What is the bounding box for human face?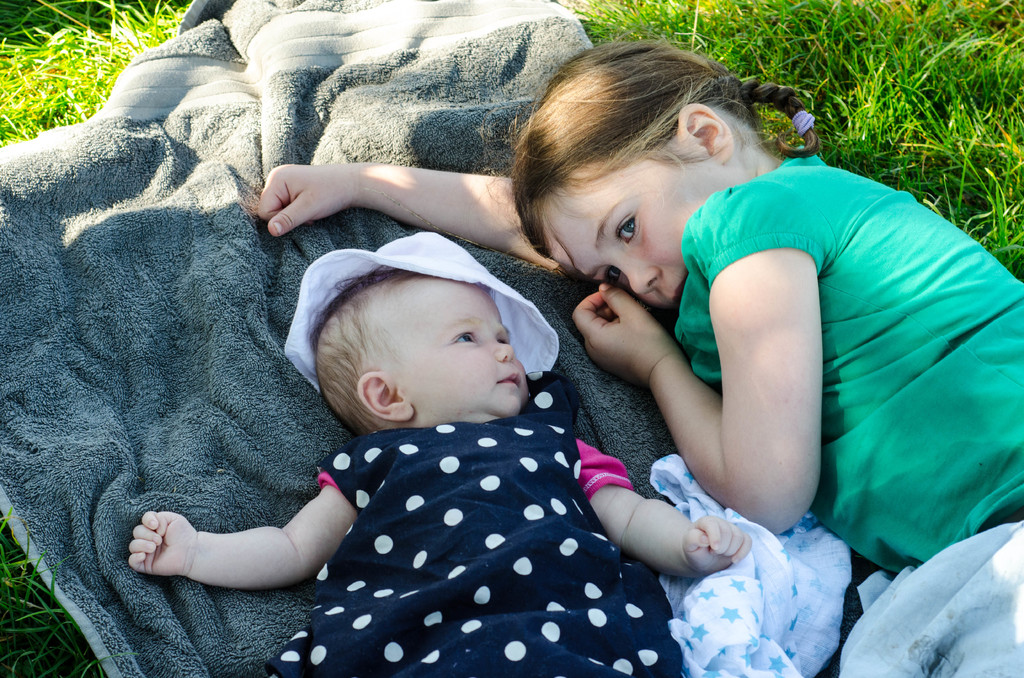
541 145 720 309.
